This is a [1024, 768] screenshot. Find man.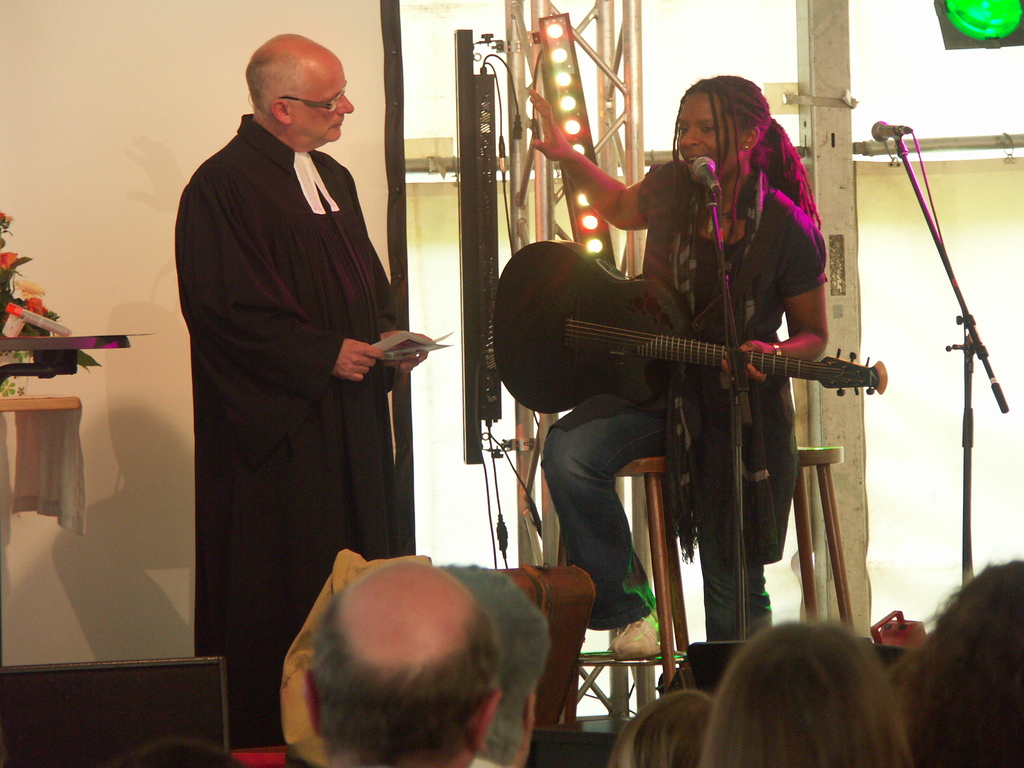
Bounding box: (157, 22, 428, 712).
